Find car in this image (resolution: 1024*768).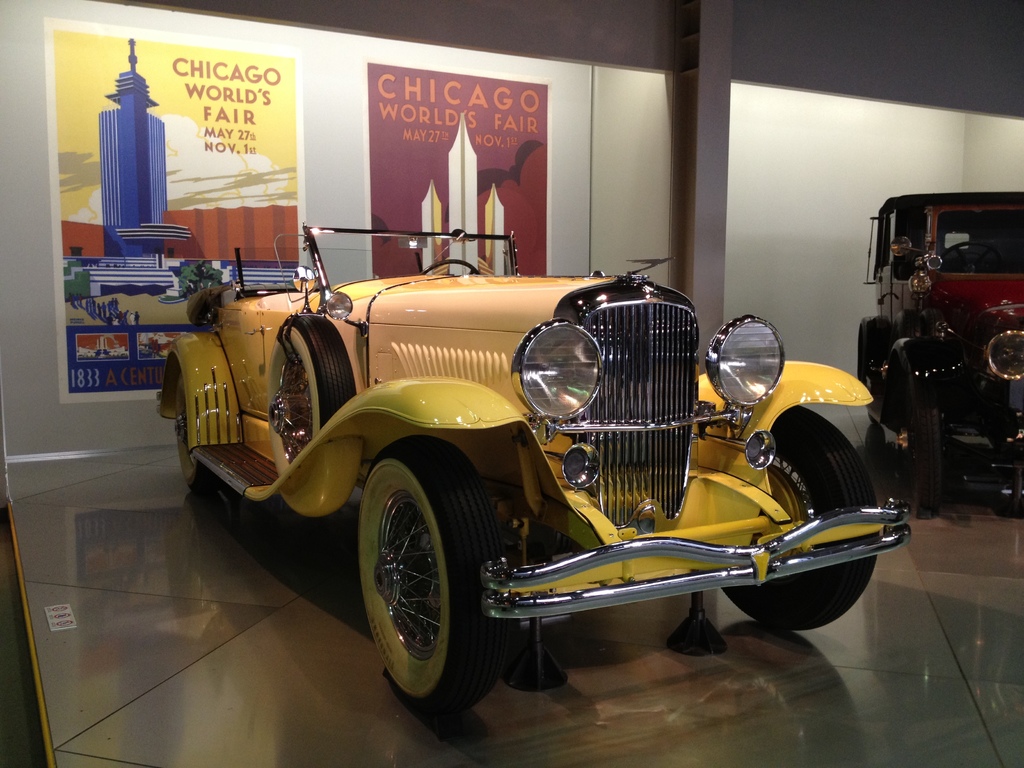
<bbox>157, 224, 911, 712</bbox>.
